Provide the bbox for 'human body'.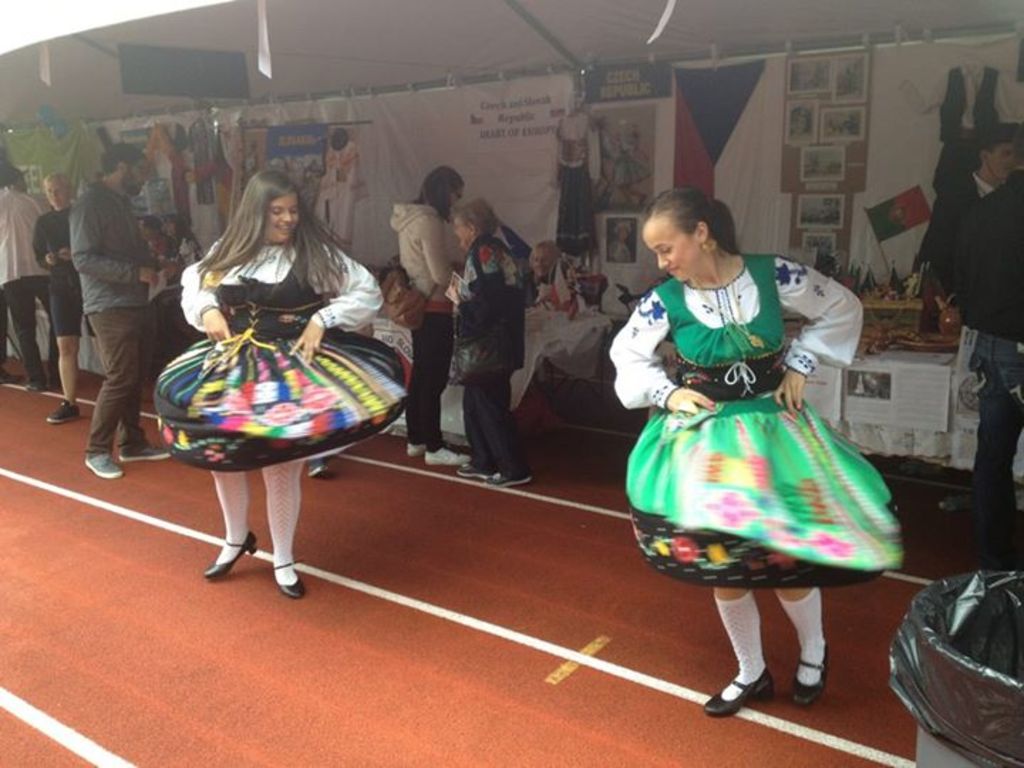
left=526, top=263, right=569, bottom=316.
